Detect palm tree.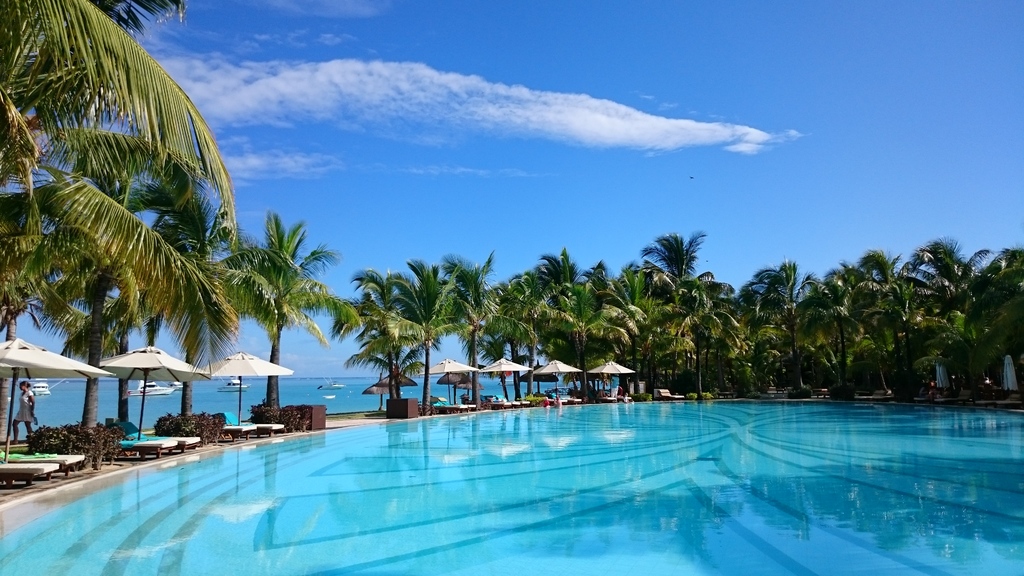
Detected at bbox(346, 260, 458, 419).
